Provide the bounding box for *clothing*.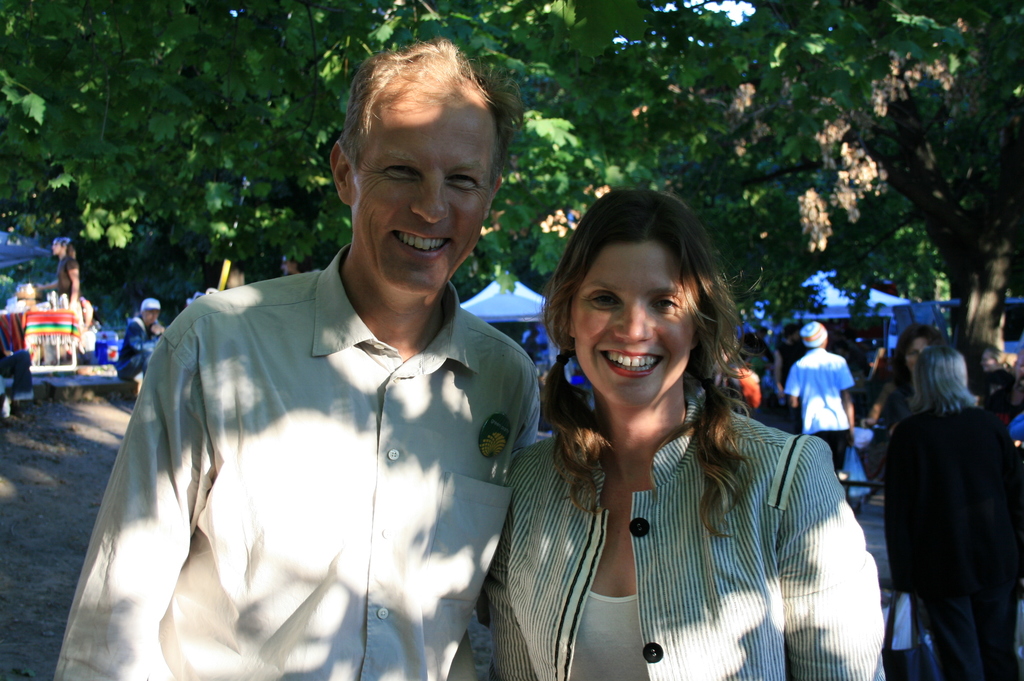
bbox=(880, 353, 1014, 648).
